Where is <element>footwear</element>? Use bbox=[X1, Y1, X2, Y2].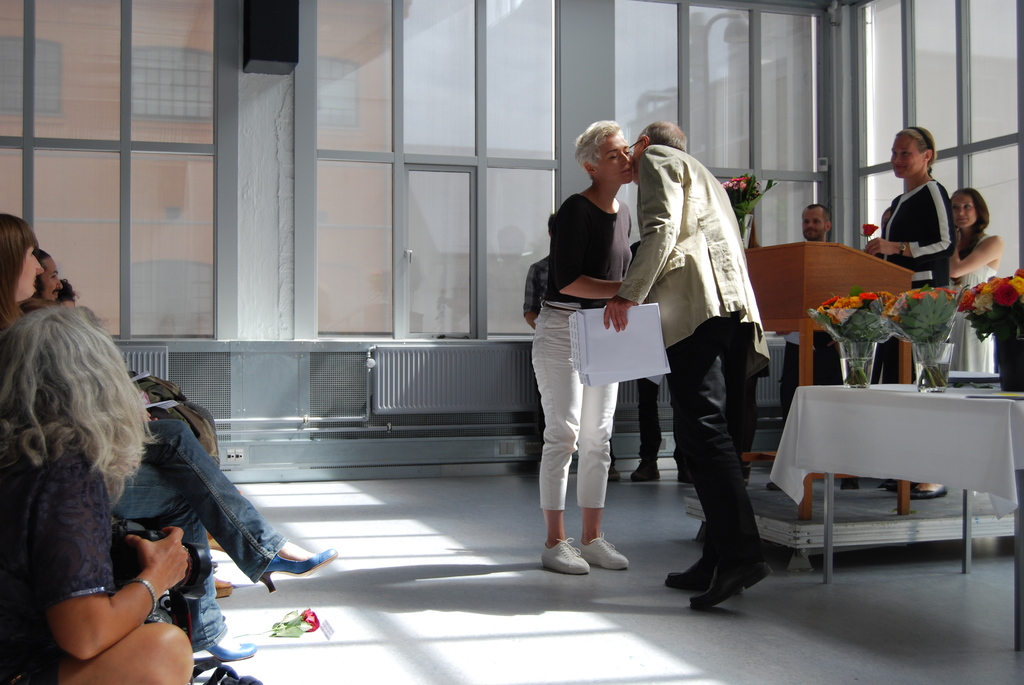
bbox=[663, 552, 742, 592].
